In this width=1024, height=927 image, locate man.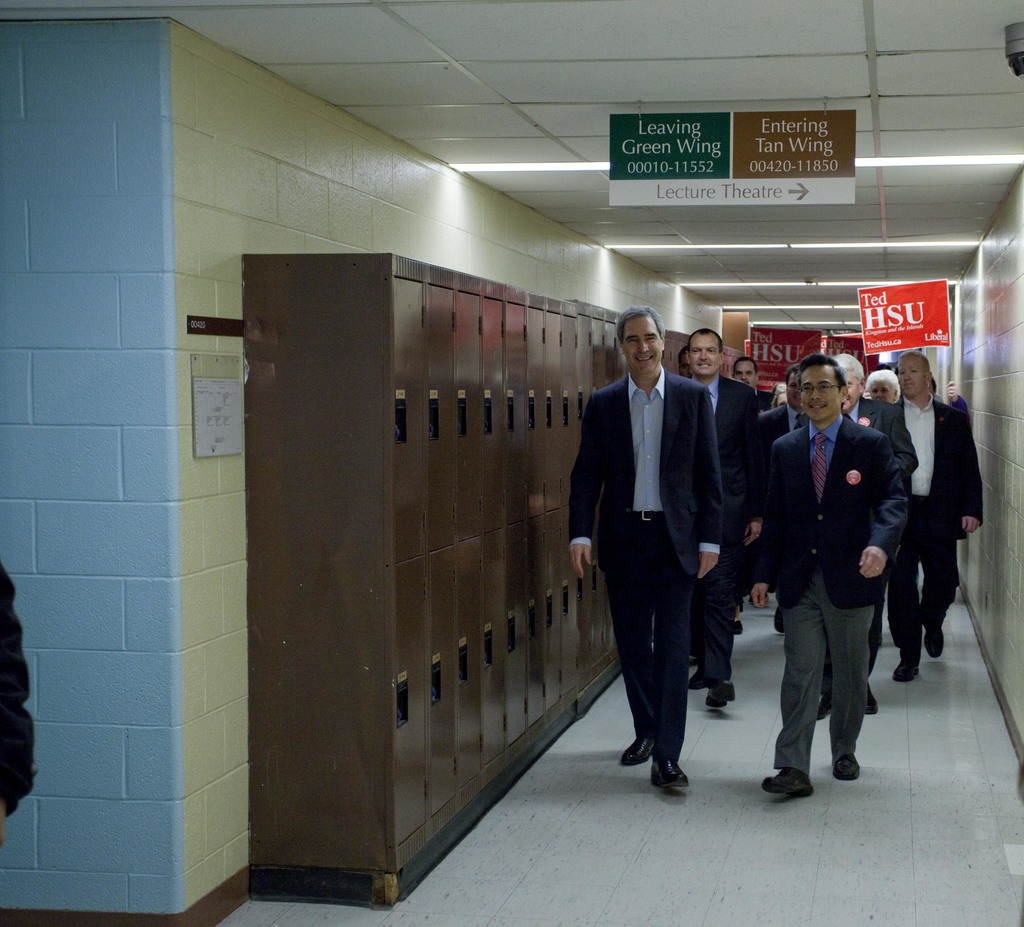
Bounding box: [x1=856, y1=368, x2=901, y2=408].
